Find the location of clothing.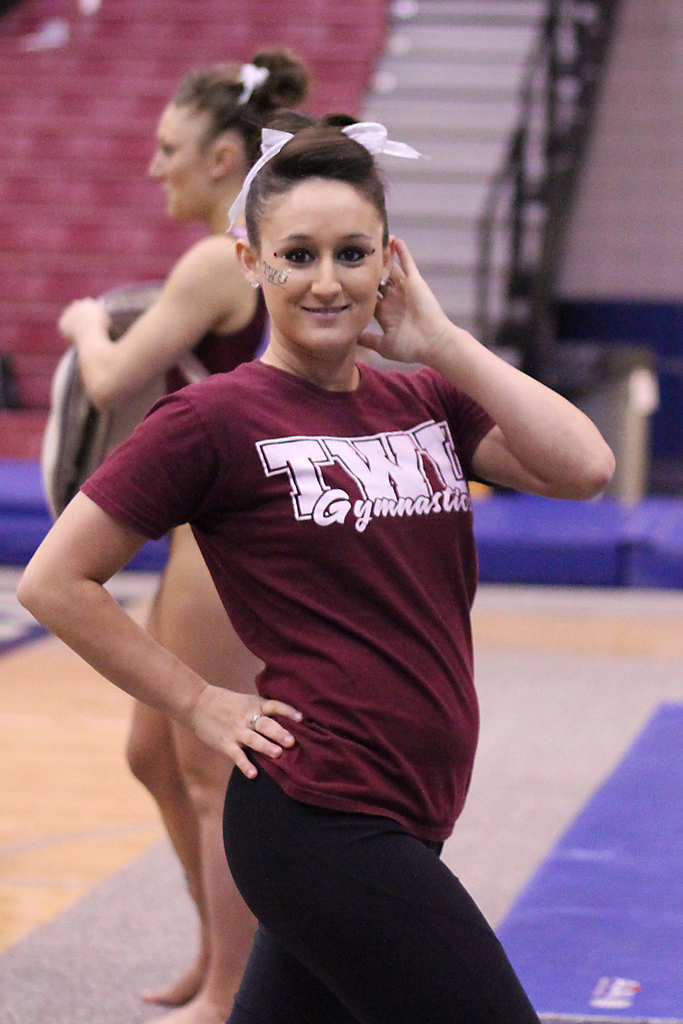
Location: [x1=76, y1=358, x2=550, y2=1023].
